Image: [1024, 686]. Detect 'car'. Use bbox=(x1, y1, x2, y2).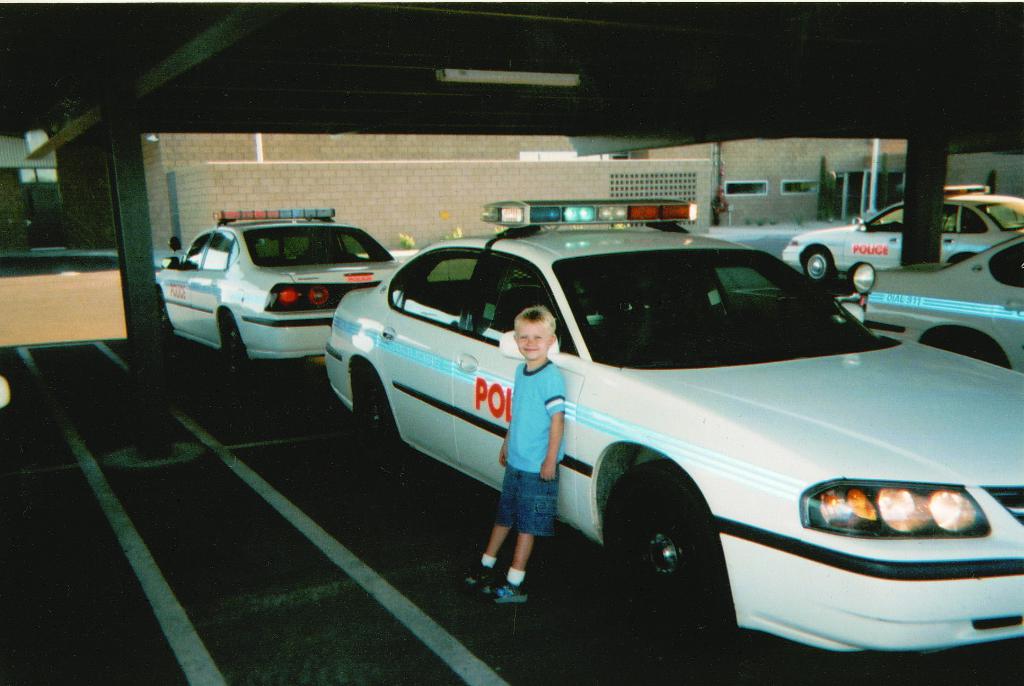
bbox=(855, 232, 1023, 376).
